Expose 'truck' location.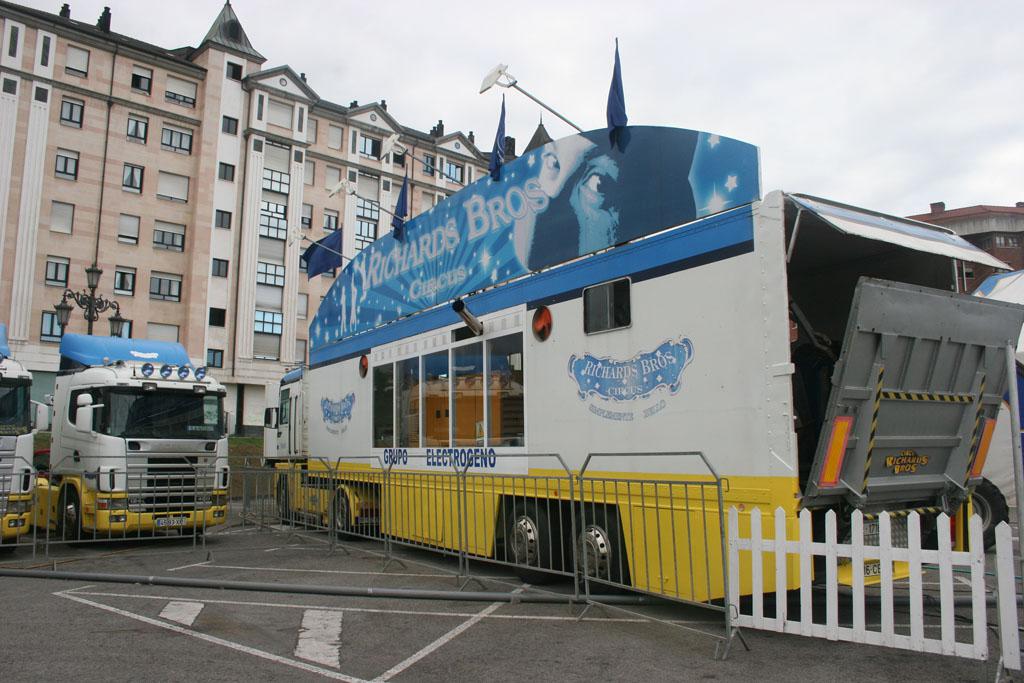
Exposed at <box>34,325,232,543</box>.
